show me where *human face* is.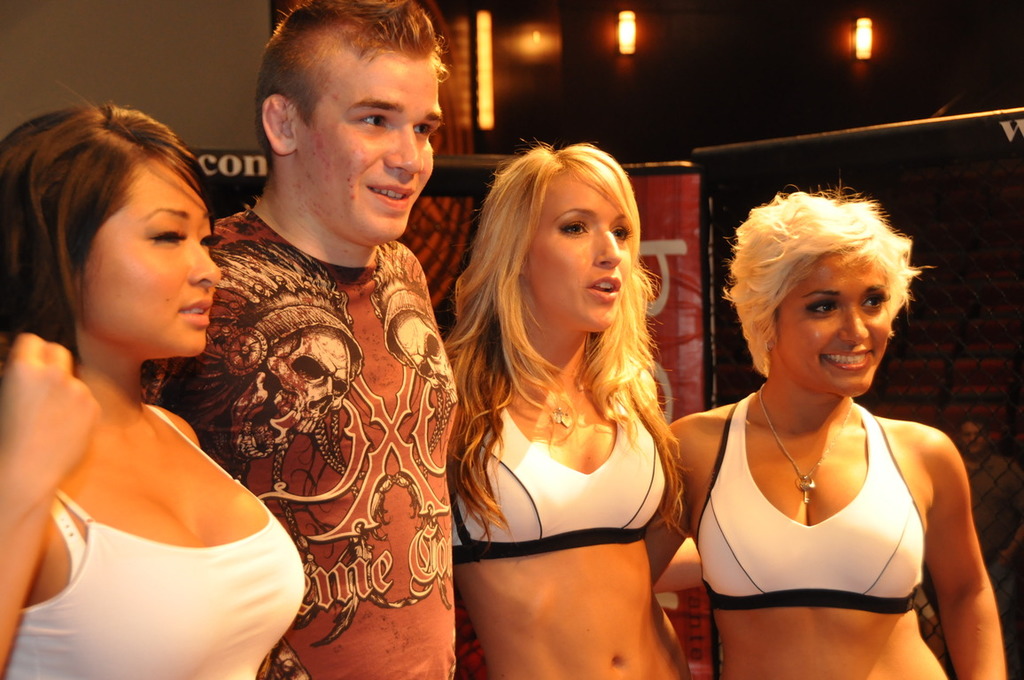
*human face* is at 962, 424, 984, 453.
